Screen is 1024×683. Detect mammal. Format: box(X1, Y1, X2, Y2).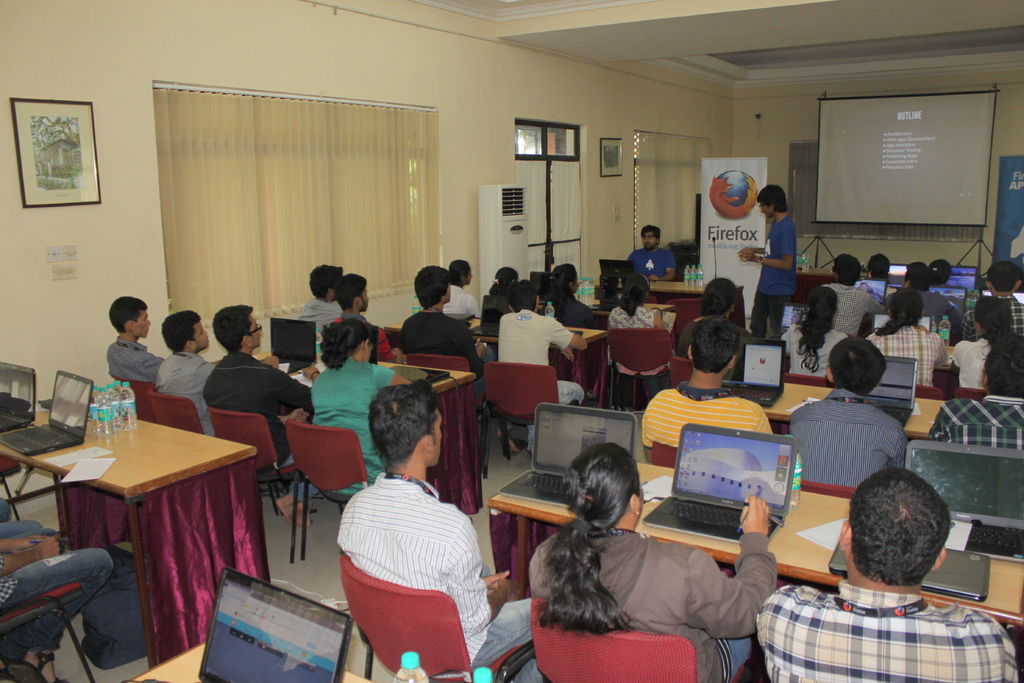
box(101, 292, 165, 388).
